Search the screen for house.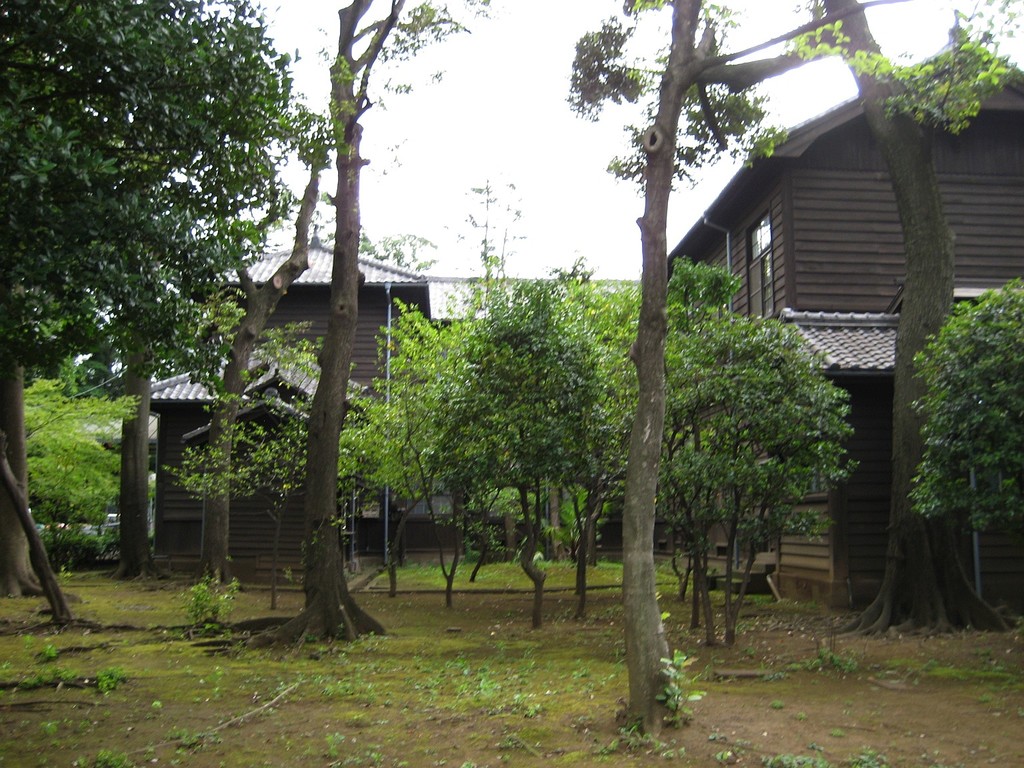
Found at 185/243/665/553.
